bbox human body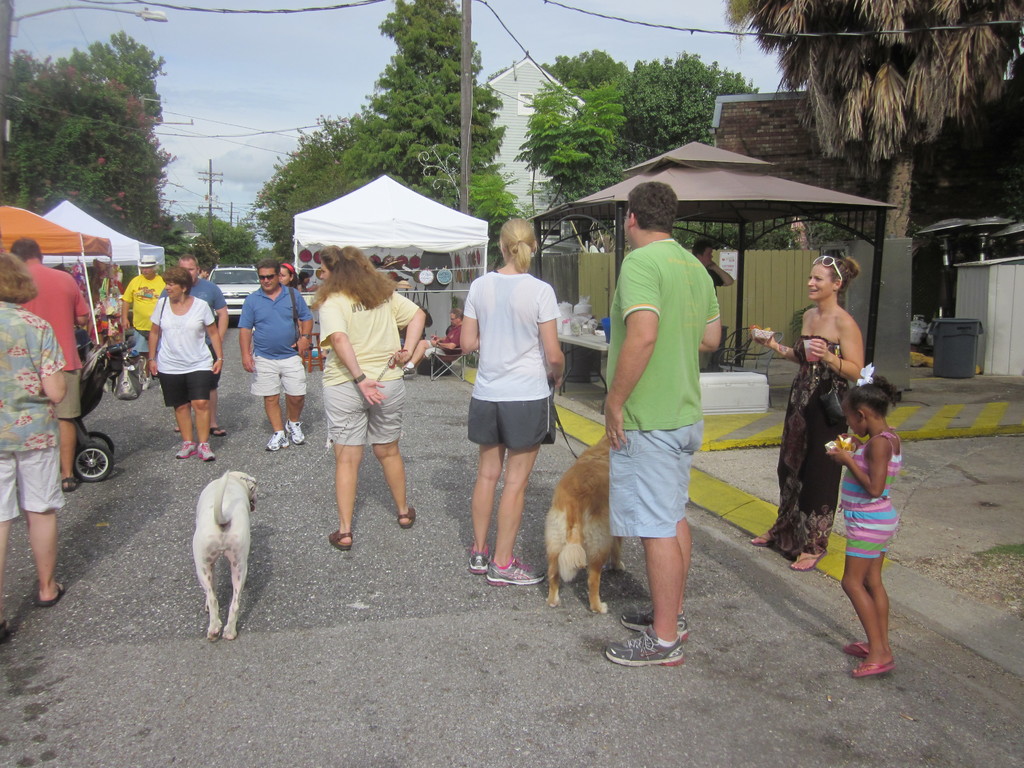
316:247:428:551
